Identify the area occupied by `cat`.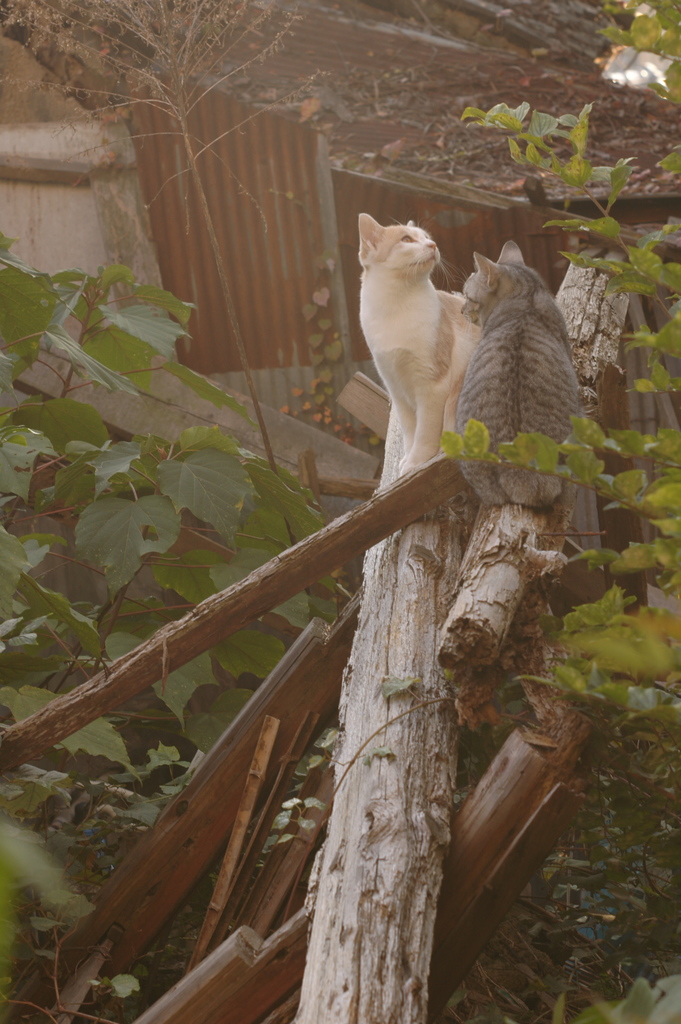
Area: 458 234 609 572.
